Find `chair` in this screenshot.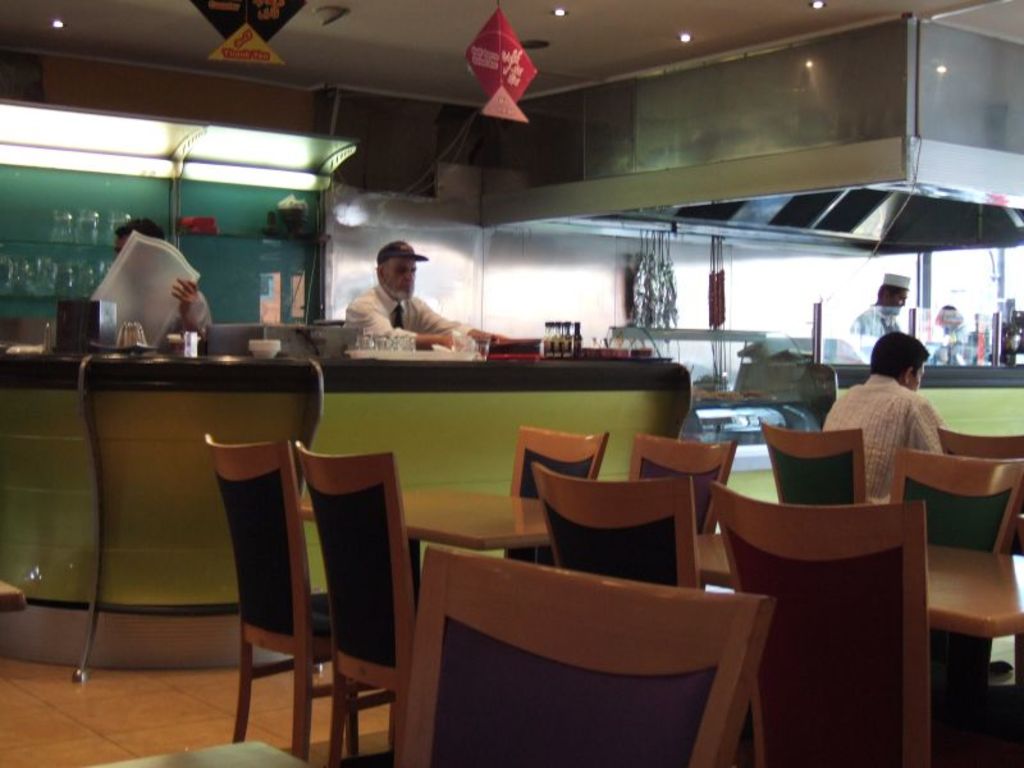
The bounding box for `chair` is region(756, 419, 872, 503).
